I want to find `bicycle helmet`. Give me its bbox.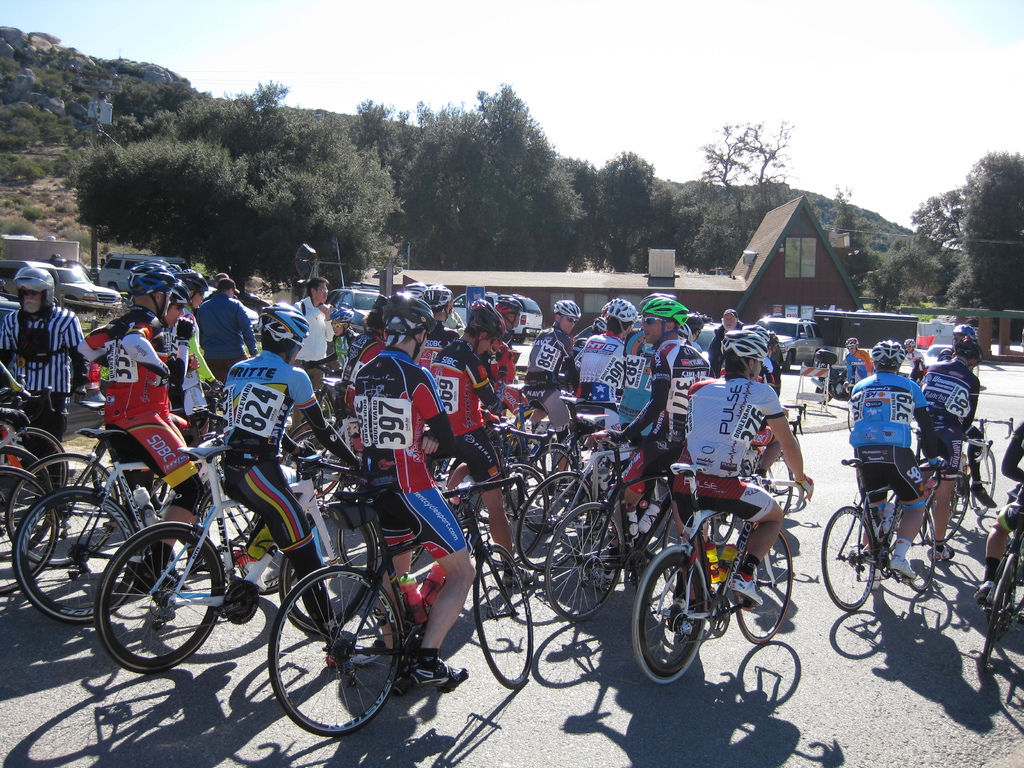
876/340/906/365.
